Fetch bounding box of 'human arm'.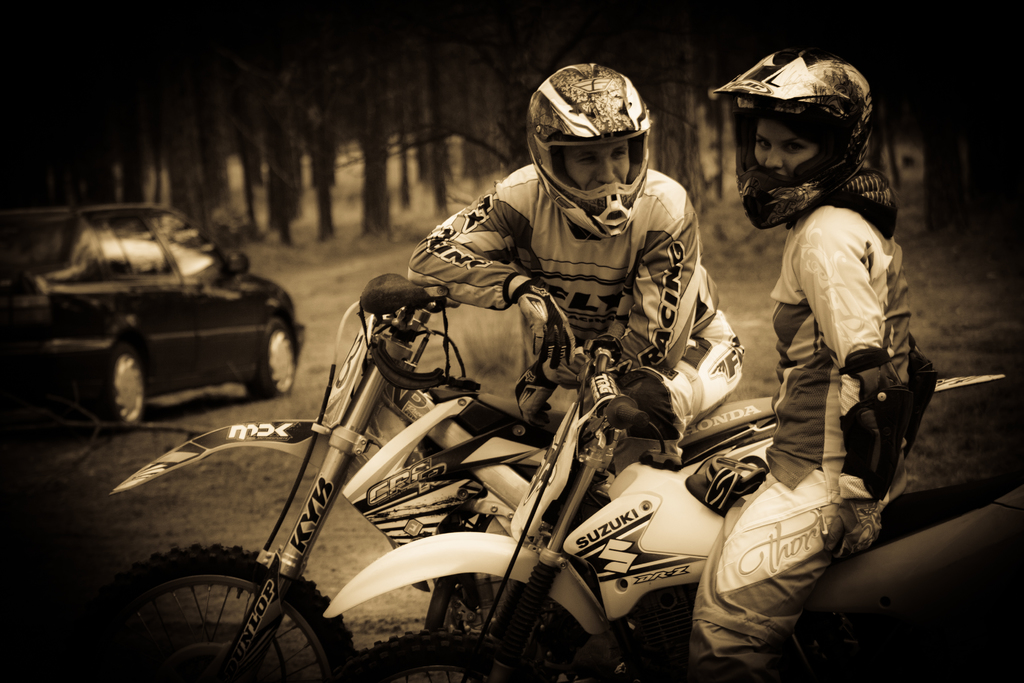
Bbox: pyautogui.locateOnScreen(802, 215, 887, 399).
